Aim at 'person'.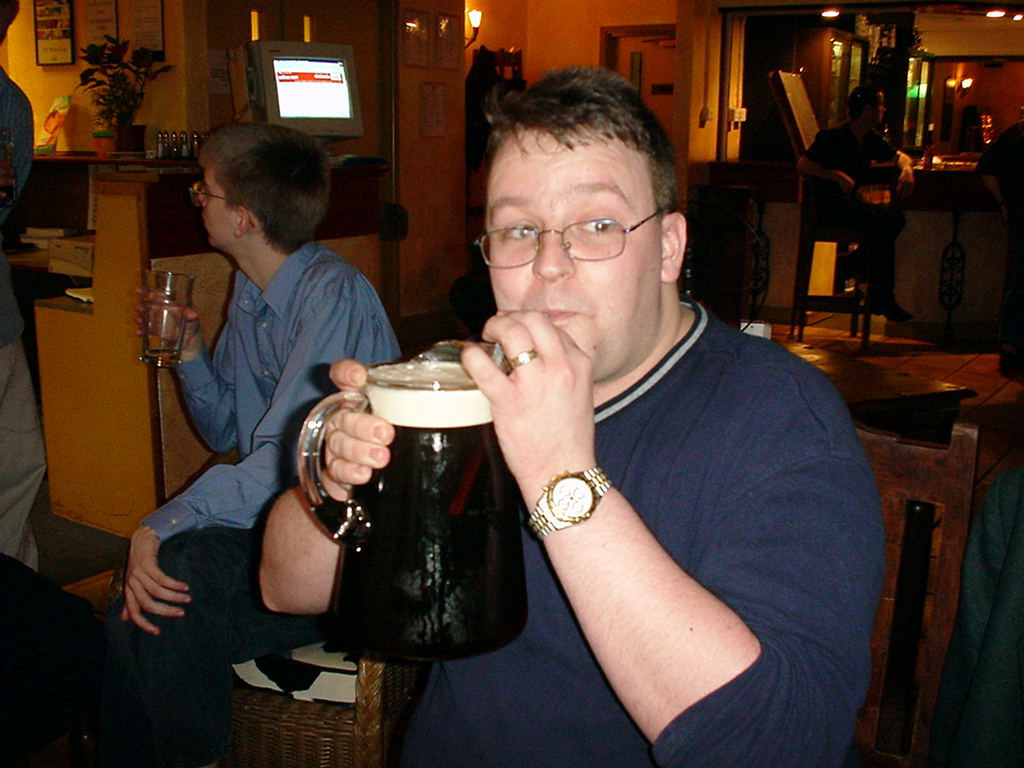
Aimed at 120, 122, 406, 635.
